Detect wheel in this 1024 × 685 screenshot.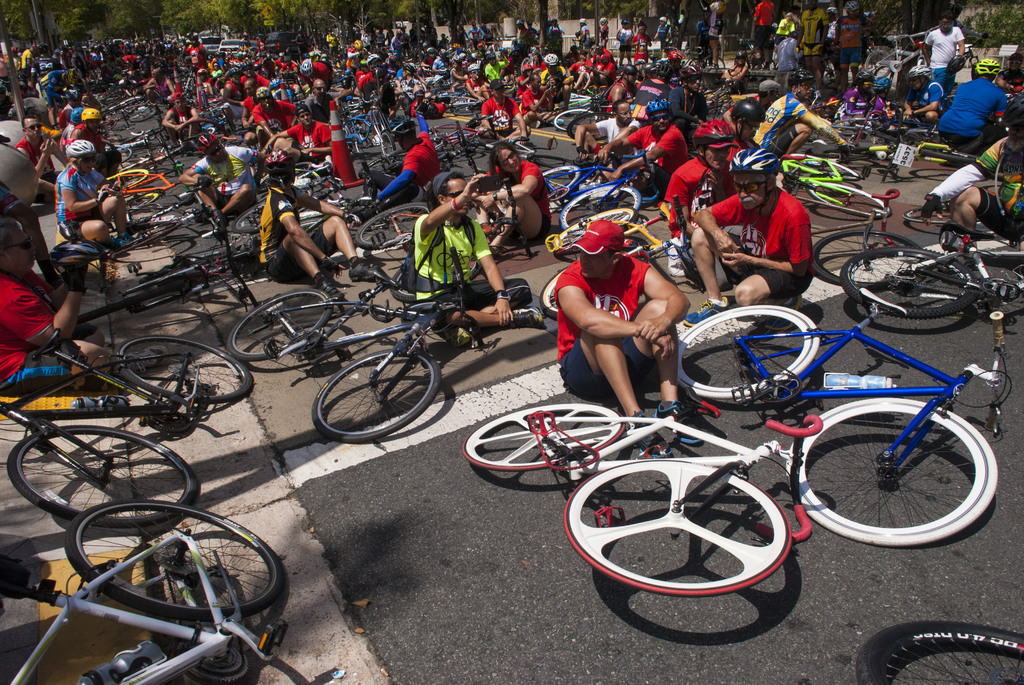
Detection: [7, 427, 200, 528].
